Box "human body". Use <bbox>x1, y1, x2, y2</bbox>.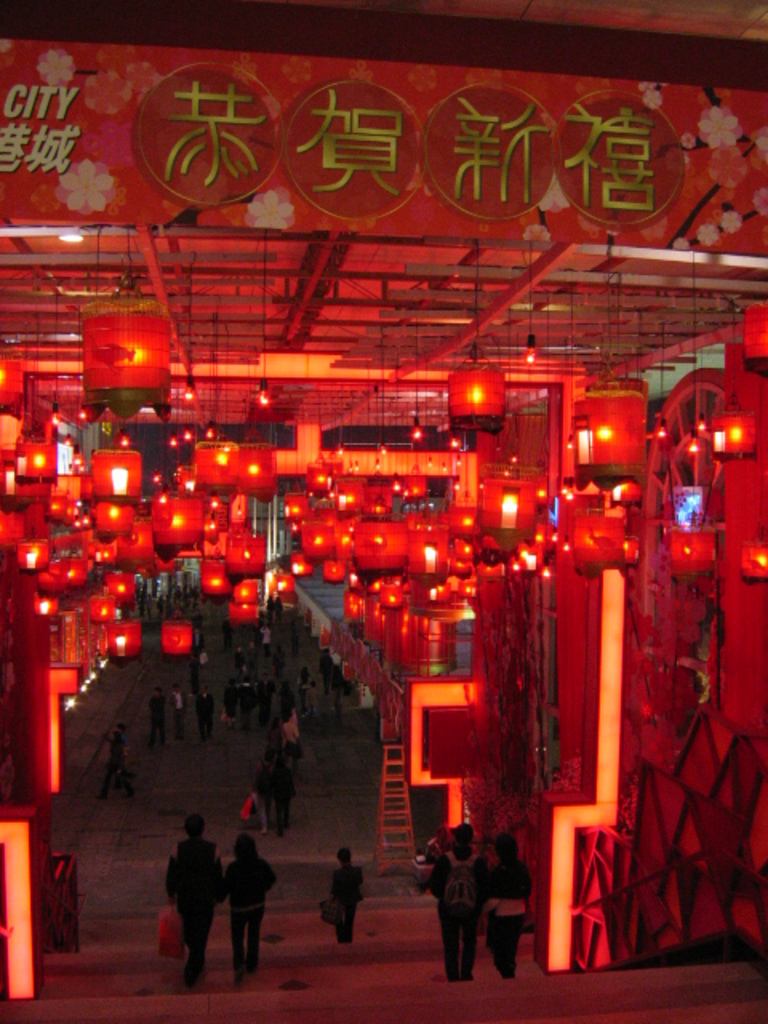
<bbox>253, 648, 274, 717</bbox>.
